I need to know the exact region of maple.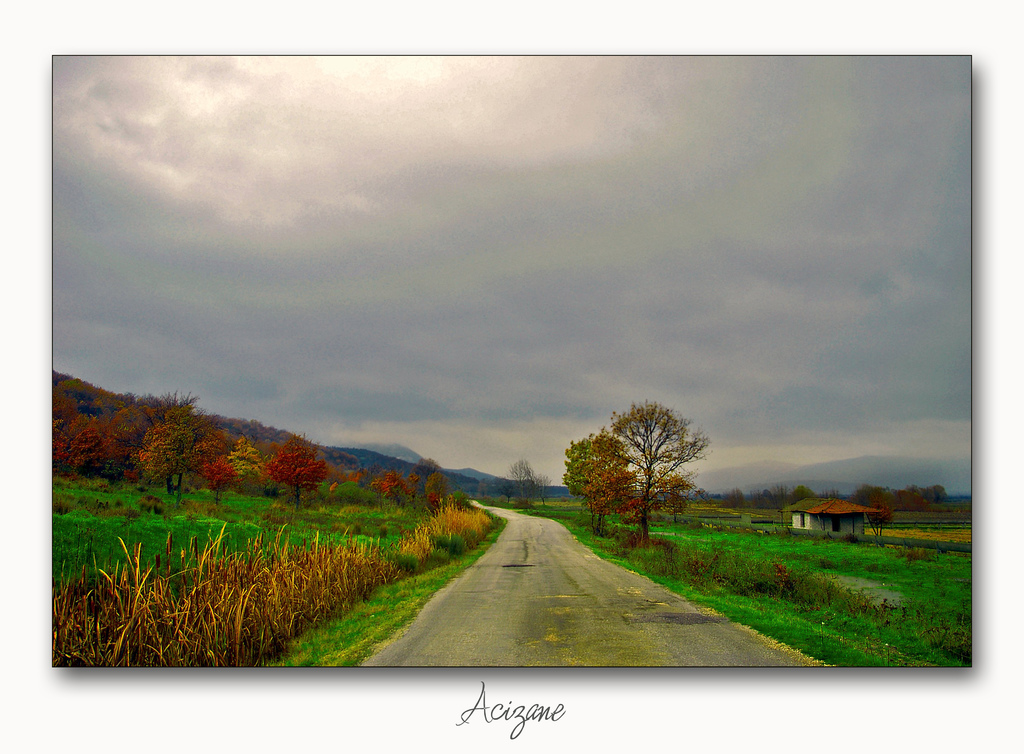
Region: box(230, 428, 265, 499).
